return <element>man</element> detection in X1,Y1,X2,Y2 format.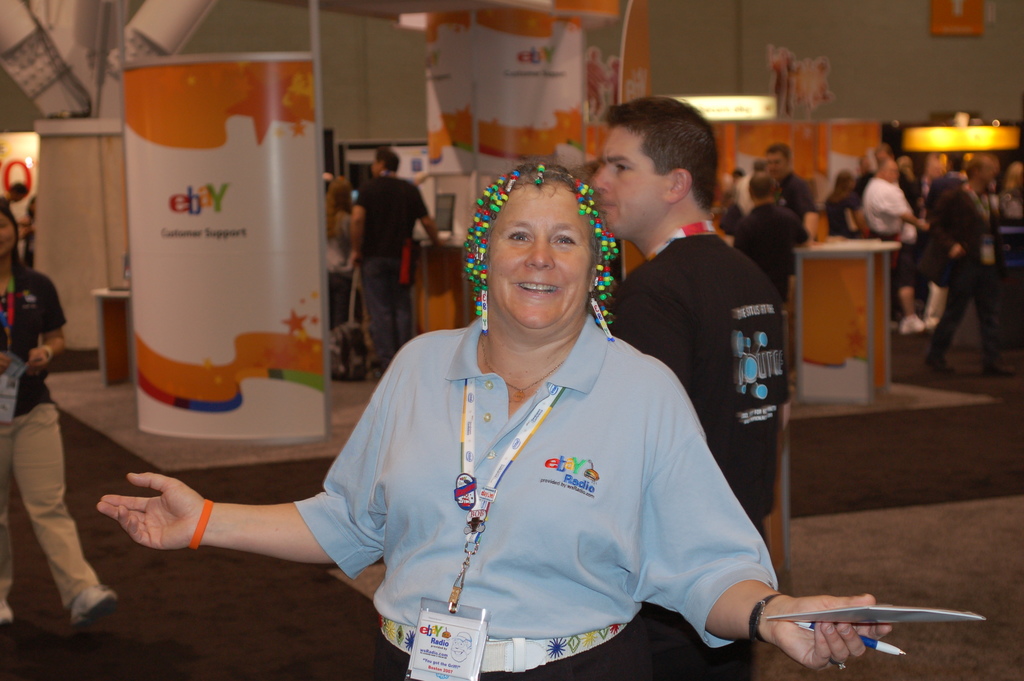
736,170,812,288.
